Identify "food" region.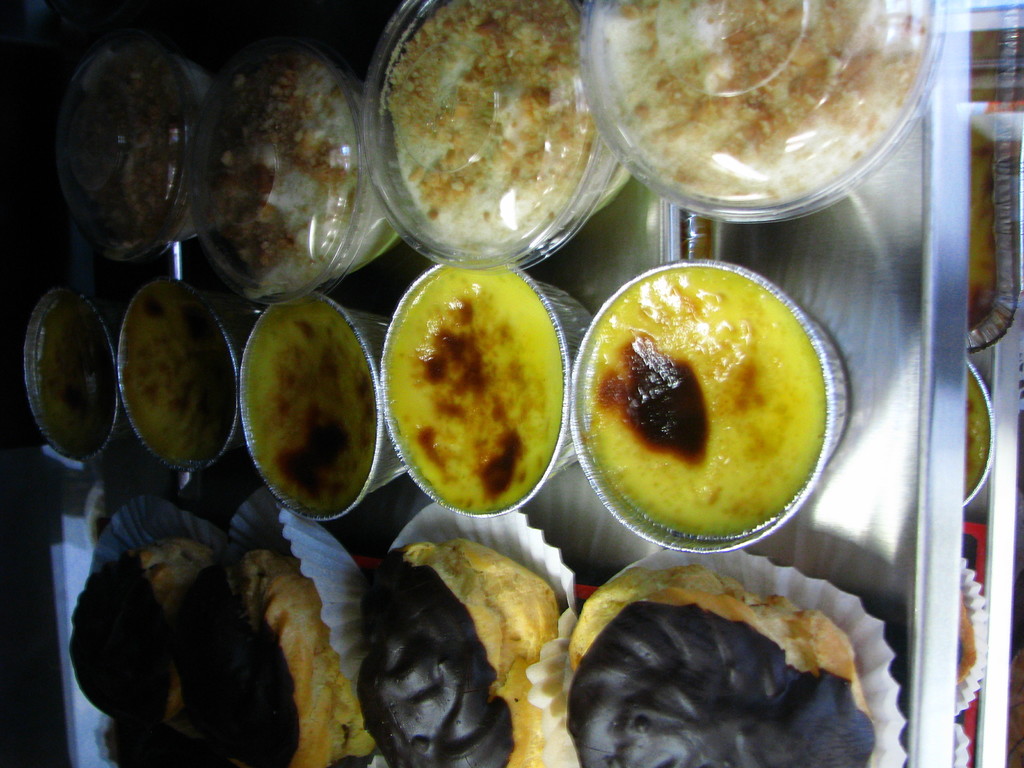
Region: [70,45,204,248].
